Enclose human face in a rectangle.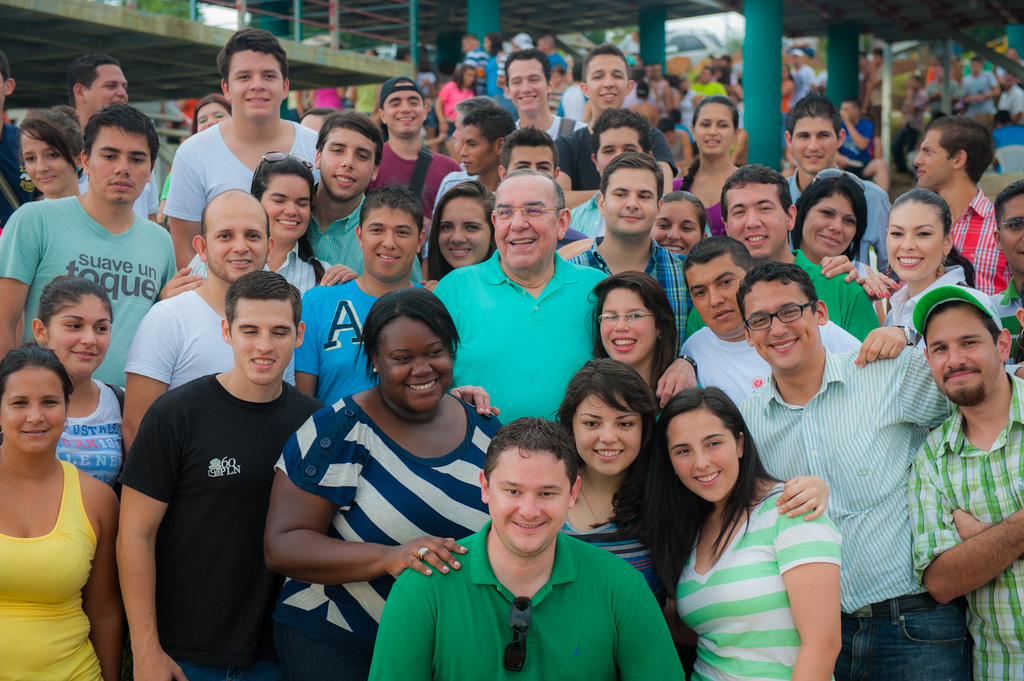
x1=384 y1=83 x2=423 y2=139.
